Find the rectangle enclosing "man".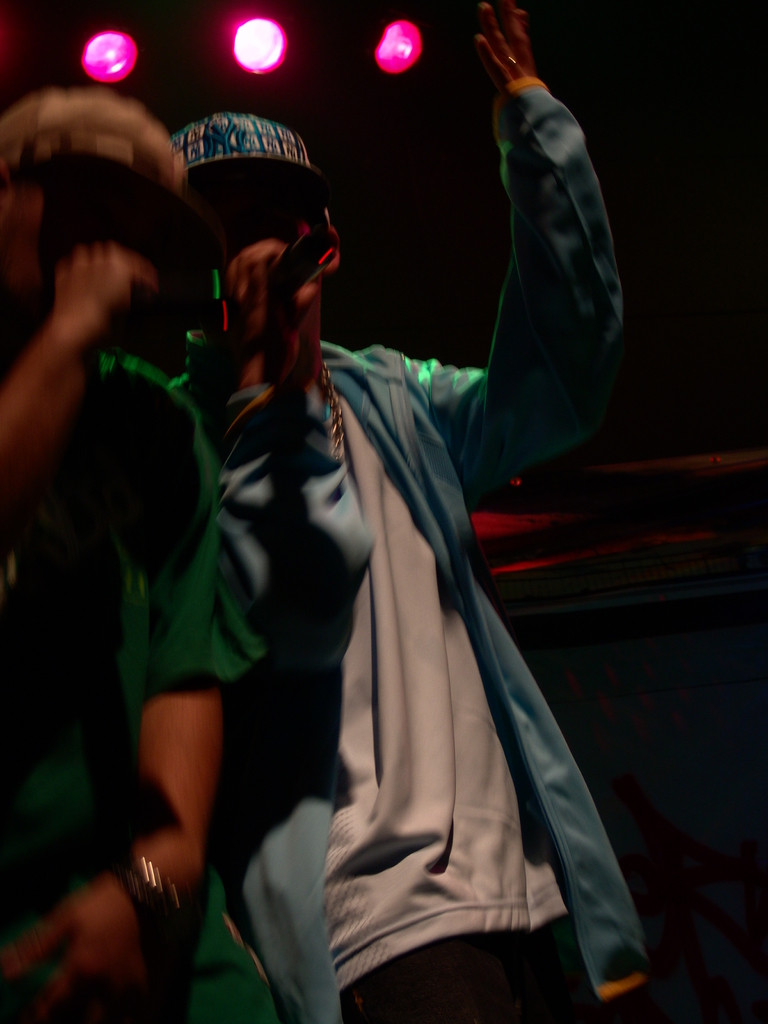
box=[155, 18, 630, 994].
